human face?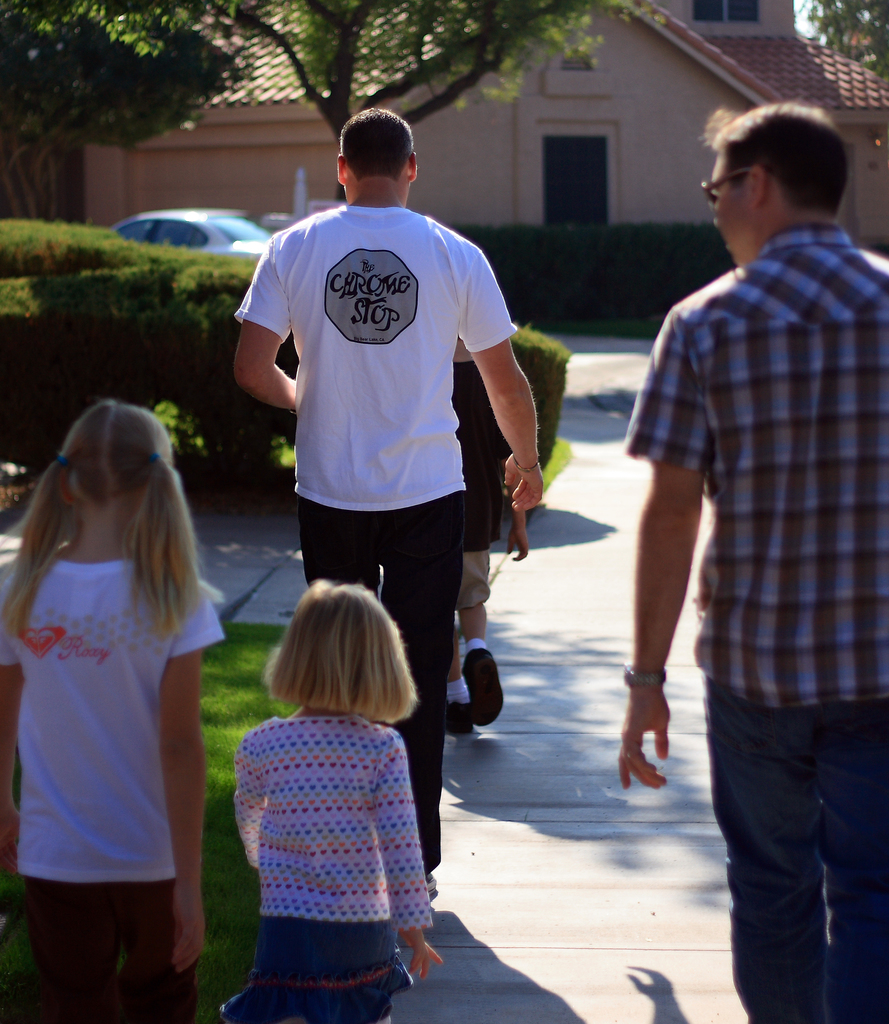
(716,143,749,262)
